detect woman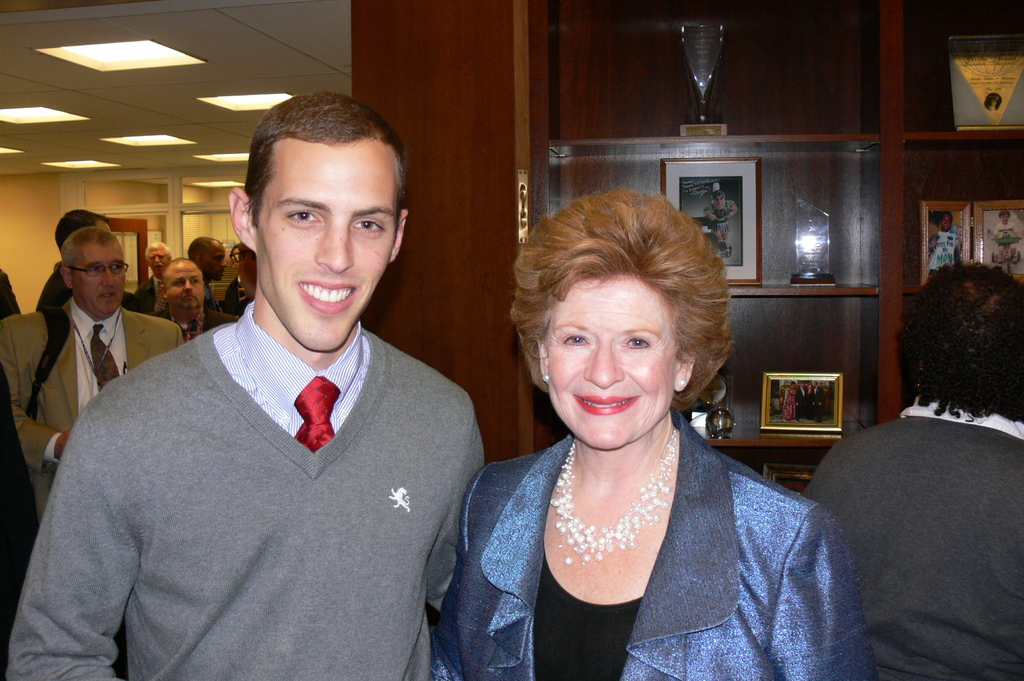
bbox=[419, 156, 838, 675]
